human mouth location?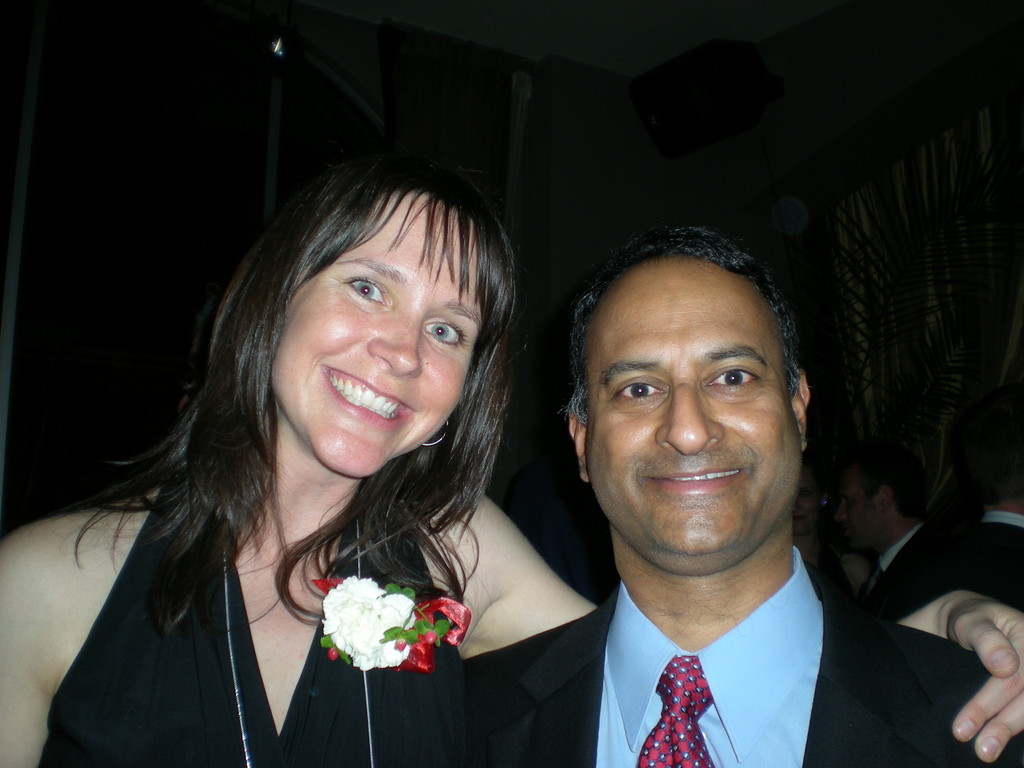
rect(637, 461, 753, 497)
